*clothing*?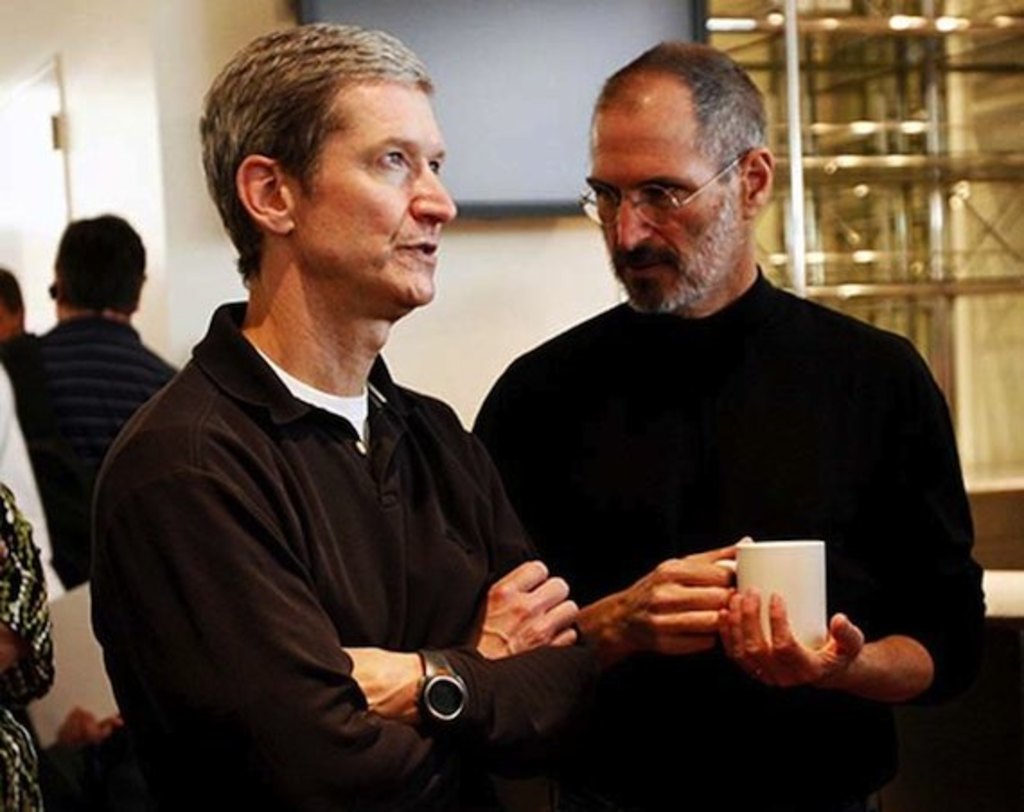
rect(0, 329, 45, 393)
